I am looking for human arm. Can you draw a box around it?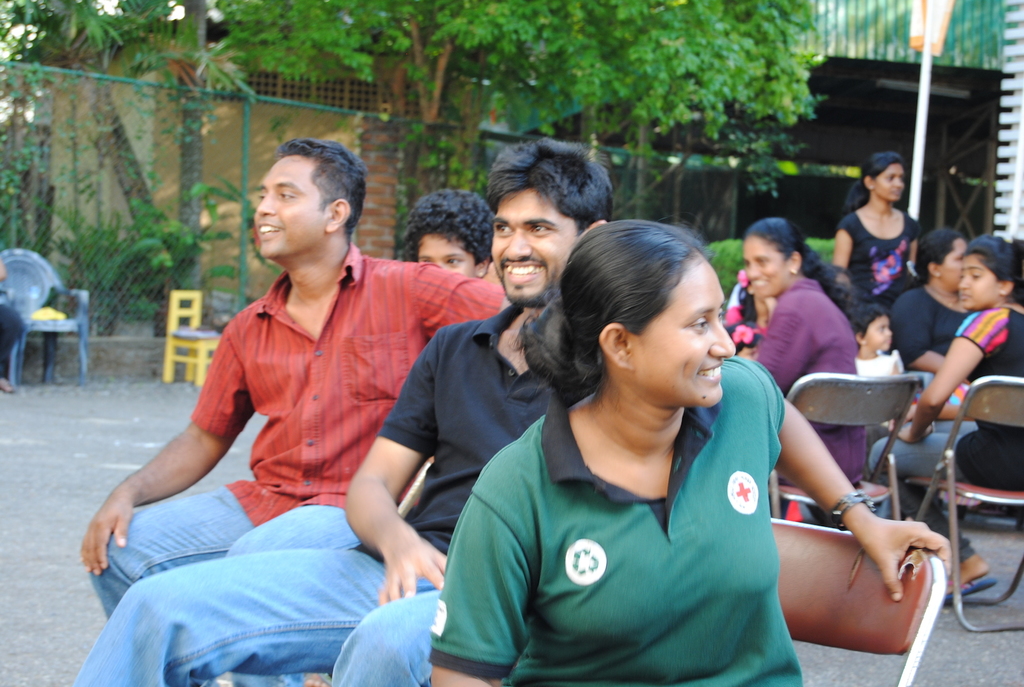
Sure, the bounding box is locate(832, 209, 865, 287).
